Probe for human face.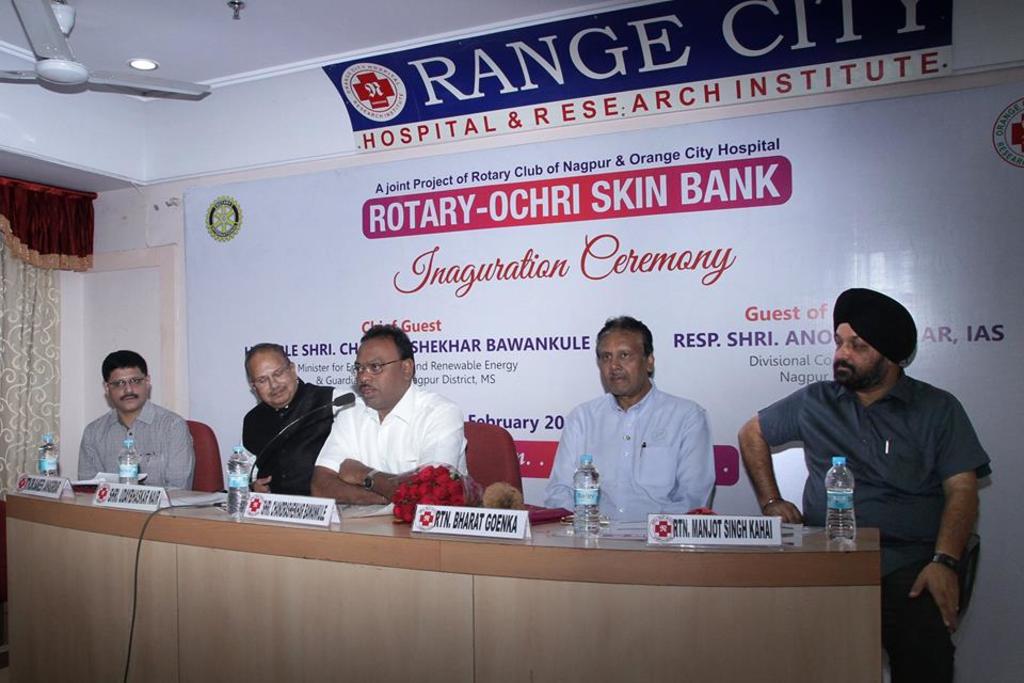
Probe result: BBox(110, 368, 145, 410).
